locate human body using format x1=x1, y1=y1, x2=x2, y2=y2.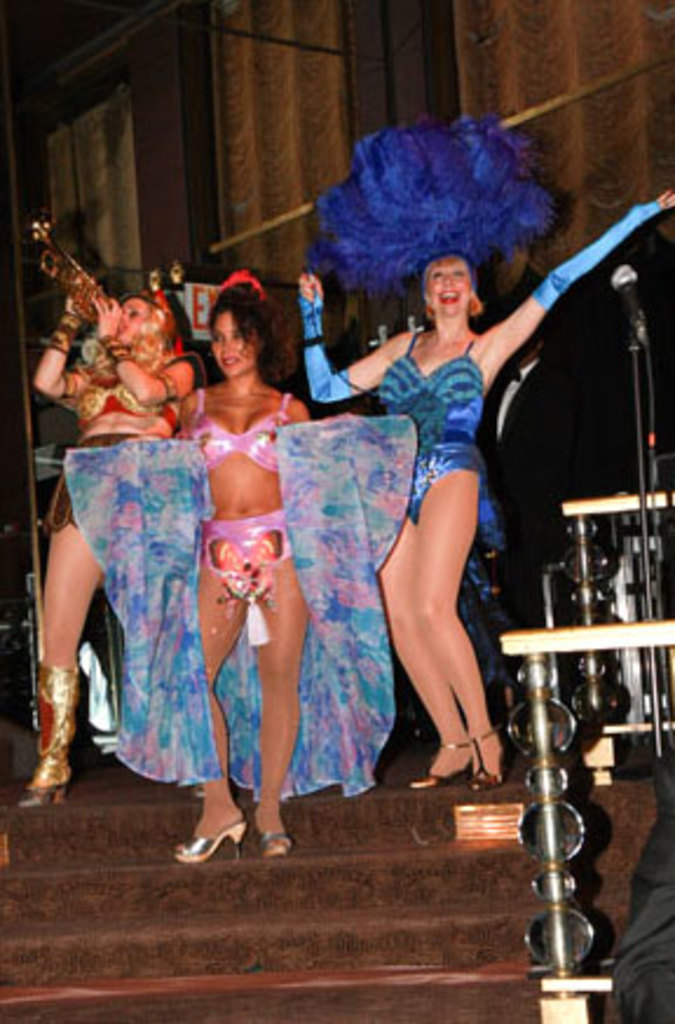
x1=293, y1=187, x2=673, y2=790.
